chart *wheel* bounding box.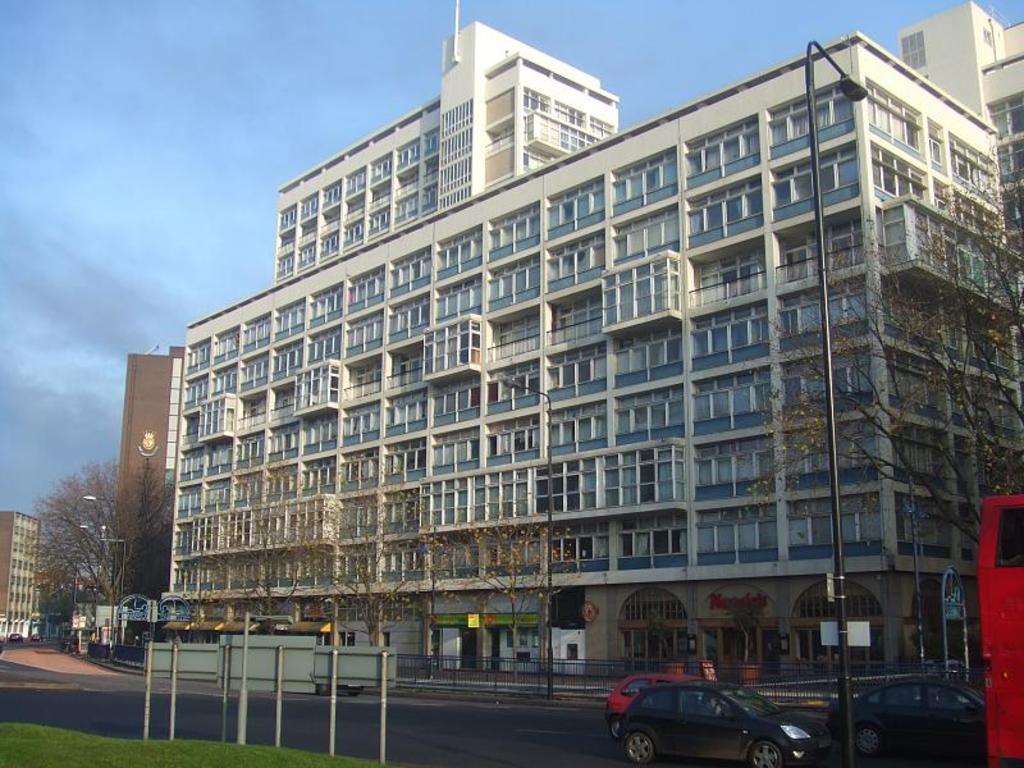
Charted: [x1=855, y1=726, x2=883, y2=756].
